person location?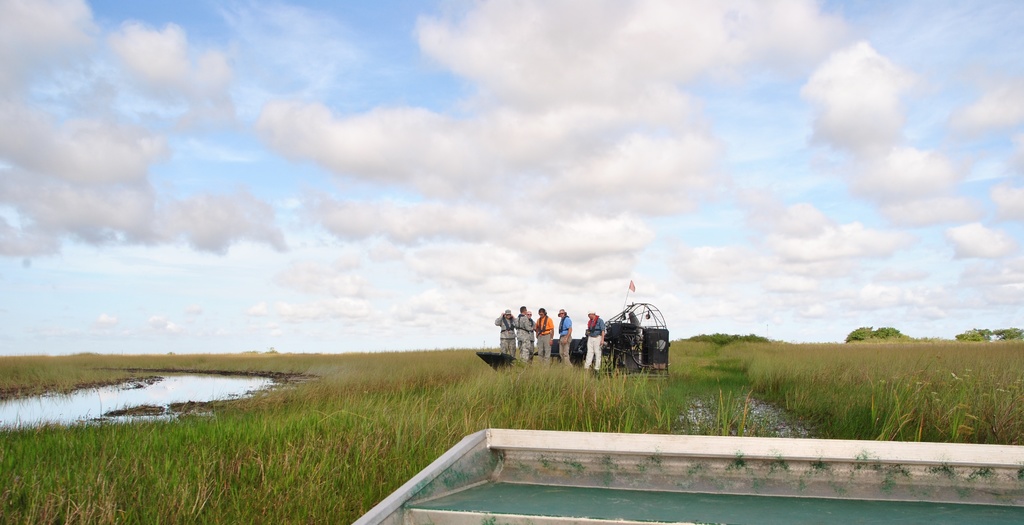
<box>495,308,511,358</box>
